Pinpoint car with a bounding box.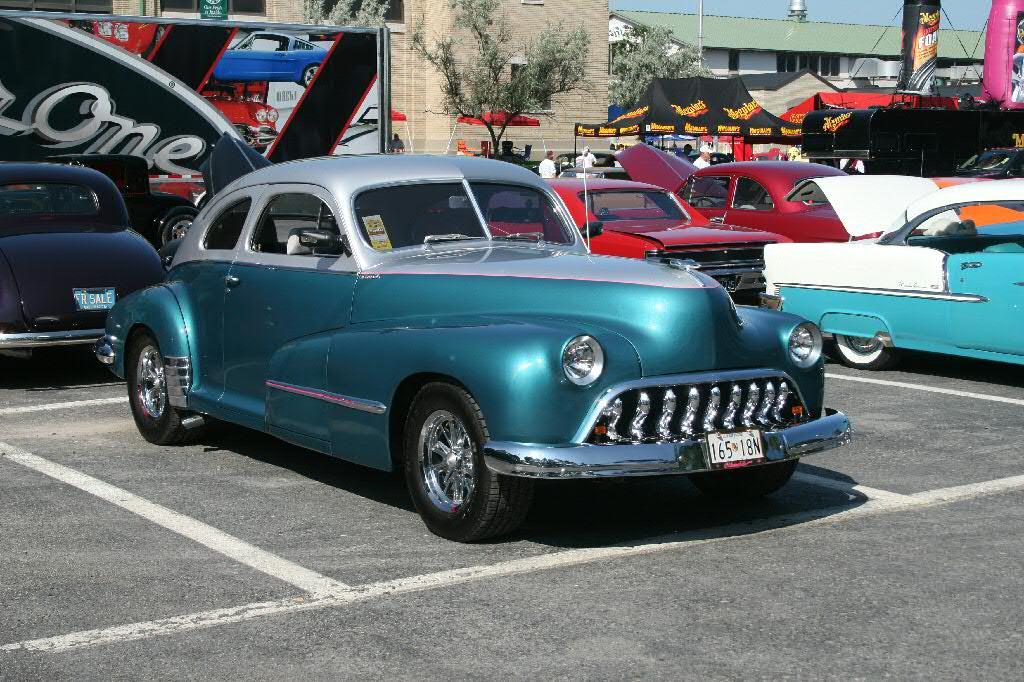
pyautogui.locateOnScreen(0, 156, 165, 380).
